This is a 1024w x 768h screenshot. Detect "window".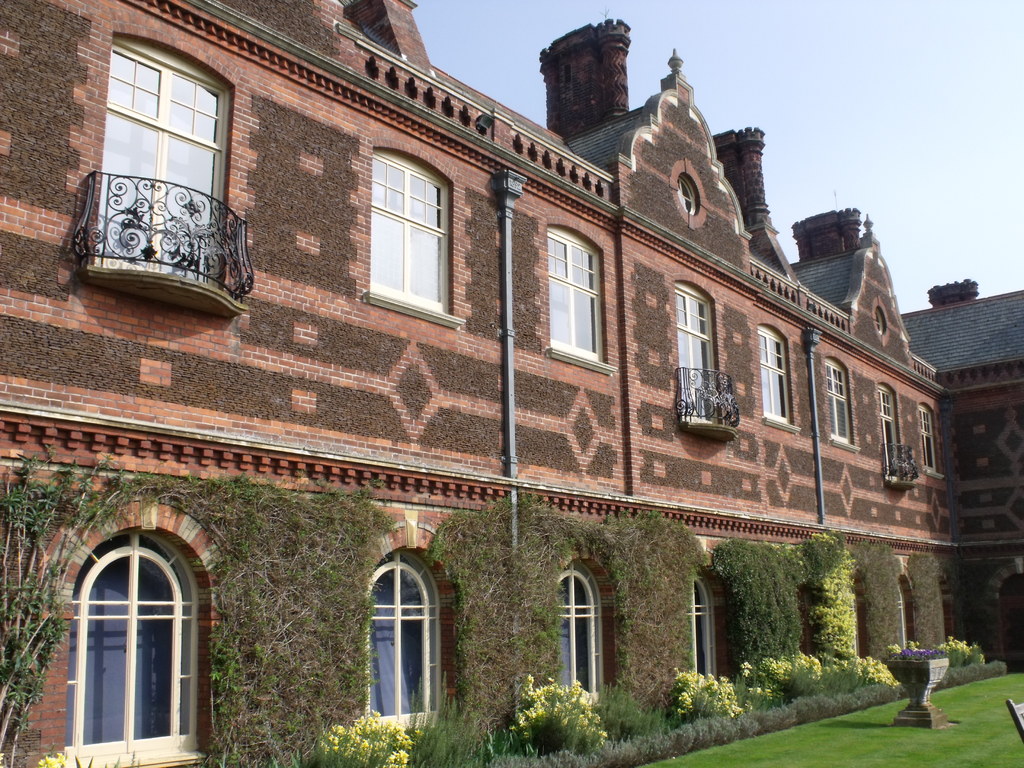
<bbox>664, 157, 711, 230</bbox>.
